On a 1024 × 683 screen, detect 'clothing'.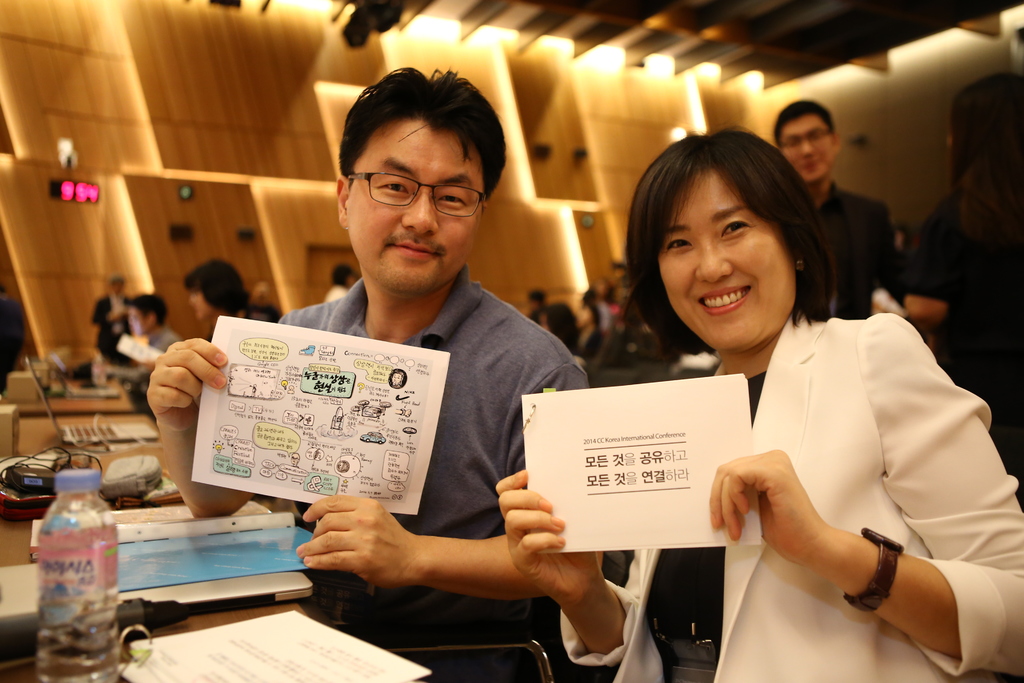
[left=88, top=298, right=137, bottom=342].
